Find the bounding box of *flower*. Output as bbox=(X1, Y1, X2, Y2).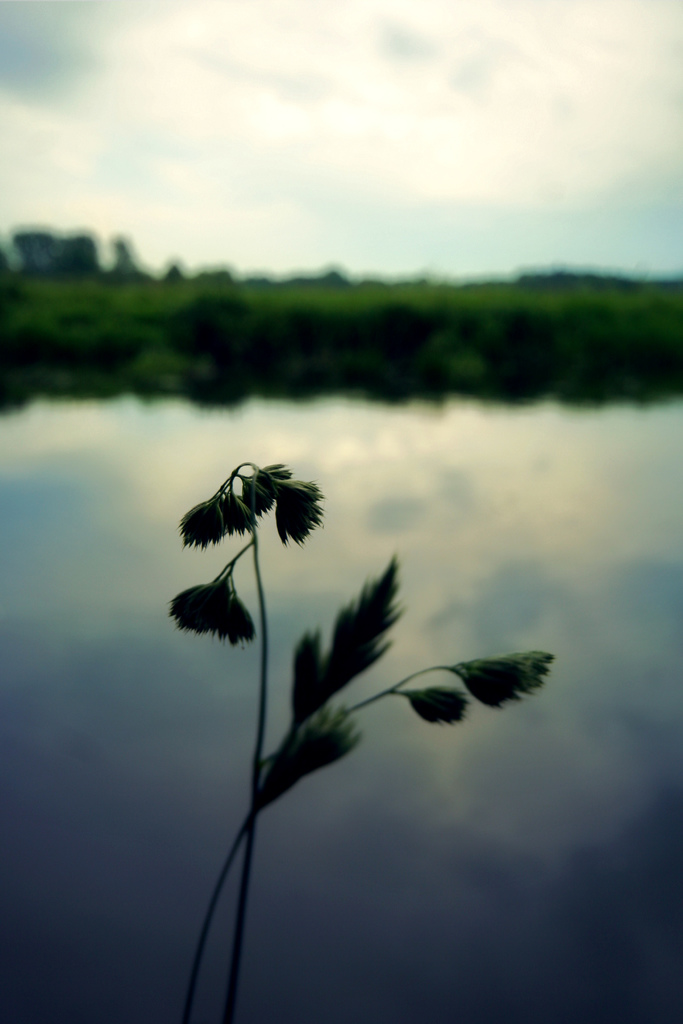
bbox=(218, 591, 255, 653).
